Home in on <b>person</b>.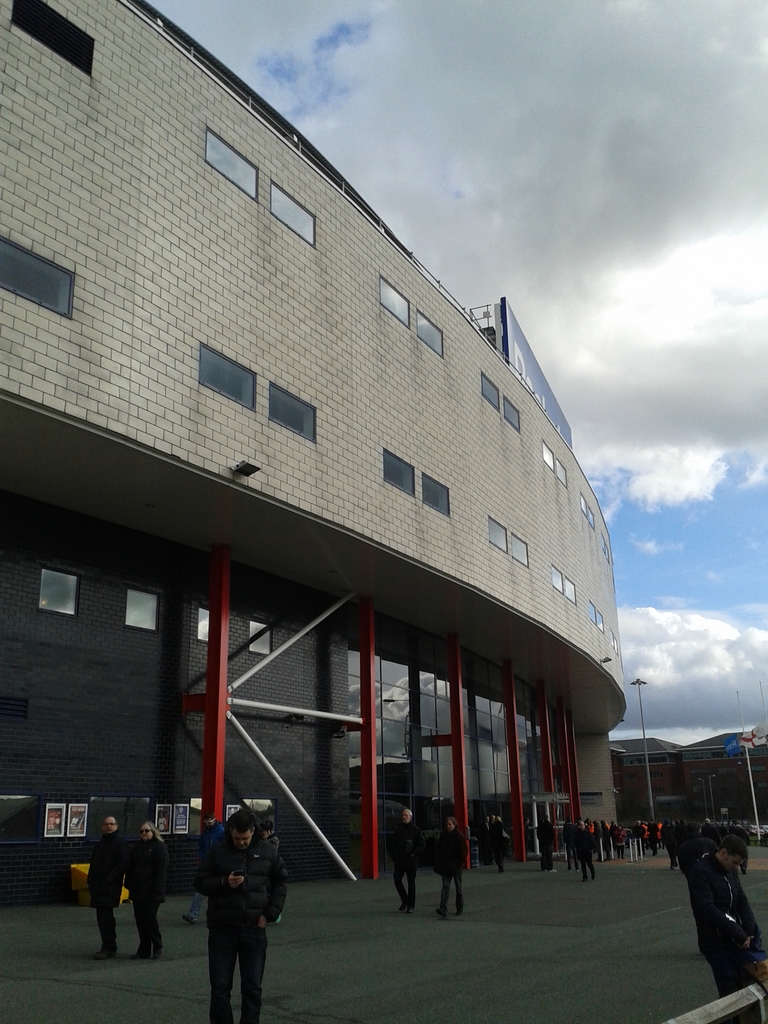
Homed in at [left=432, top=810, right=464, bottom=906].
